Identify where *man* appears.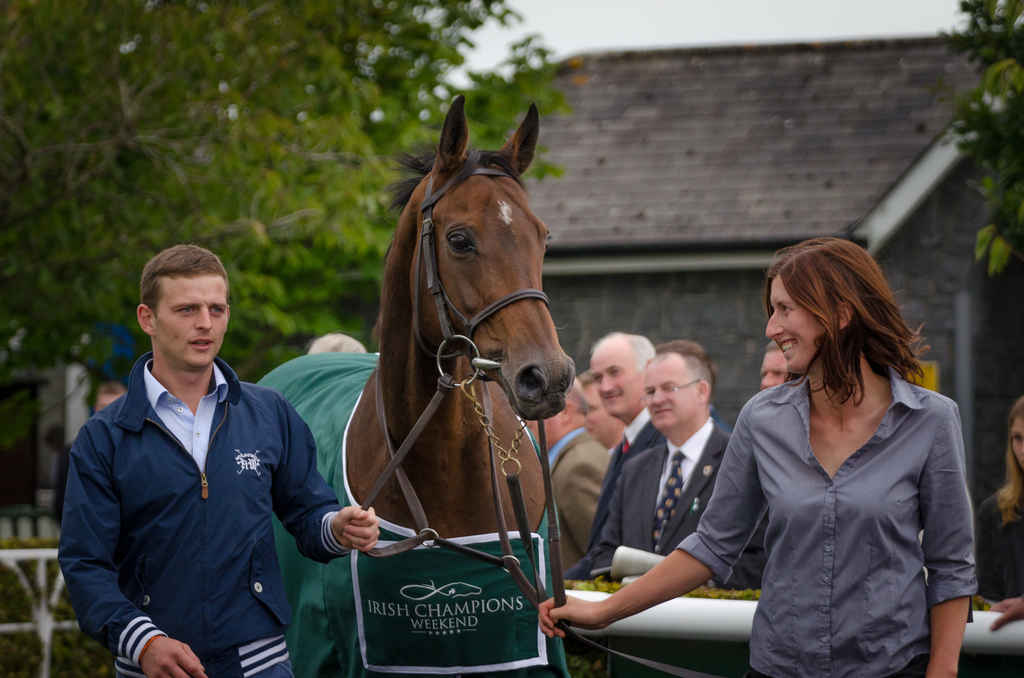
Appears at BBox(579, 328, 674, 586).
